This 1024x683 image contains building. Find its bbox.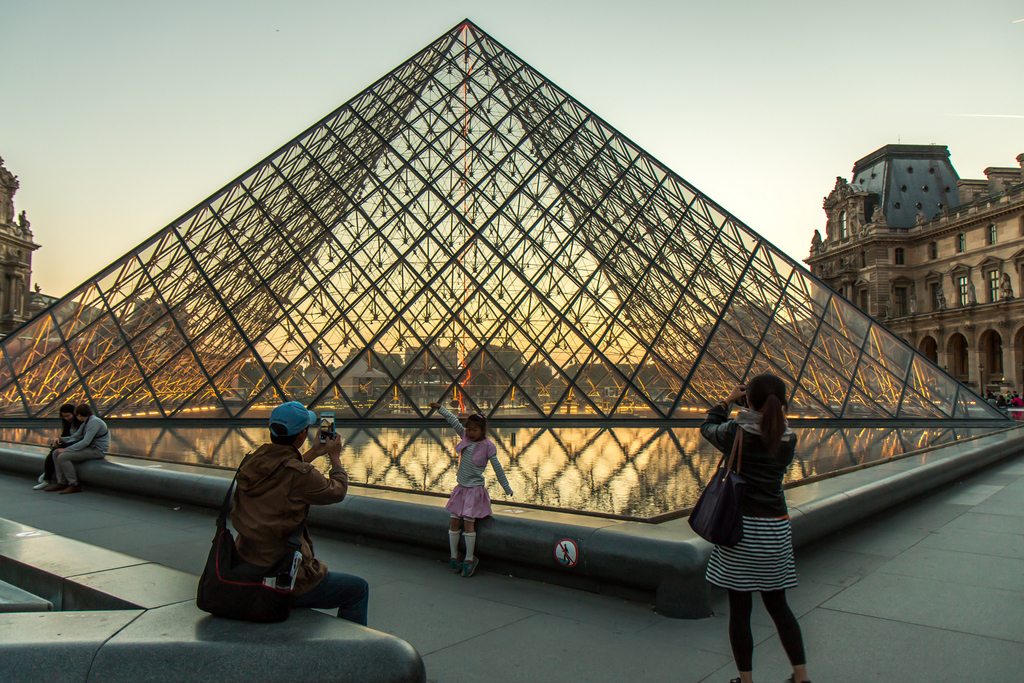
(x1=0, y1=158, x2=198, y2=380).
